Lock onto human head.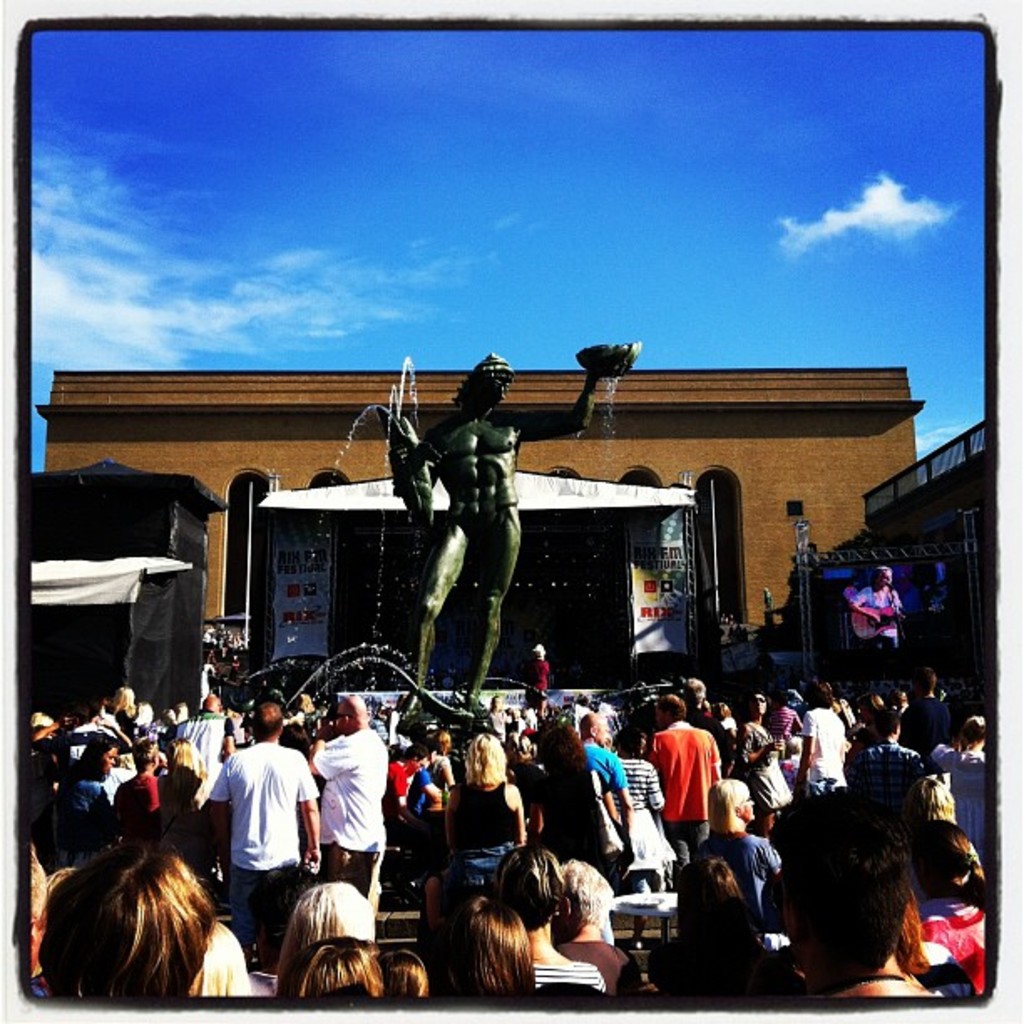
Locked: x1=651, y1=694, x2=686, y2=728.
